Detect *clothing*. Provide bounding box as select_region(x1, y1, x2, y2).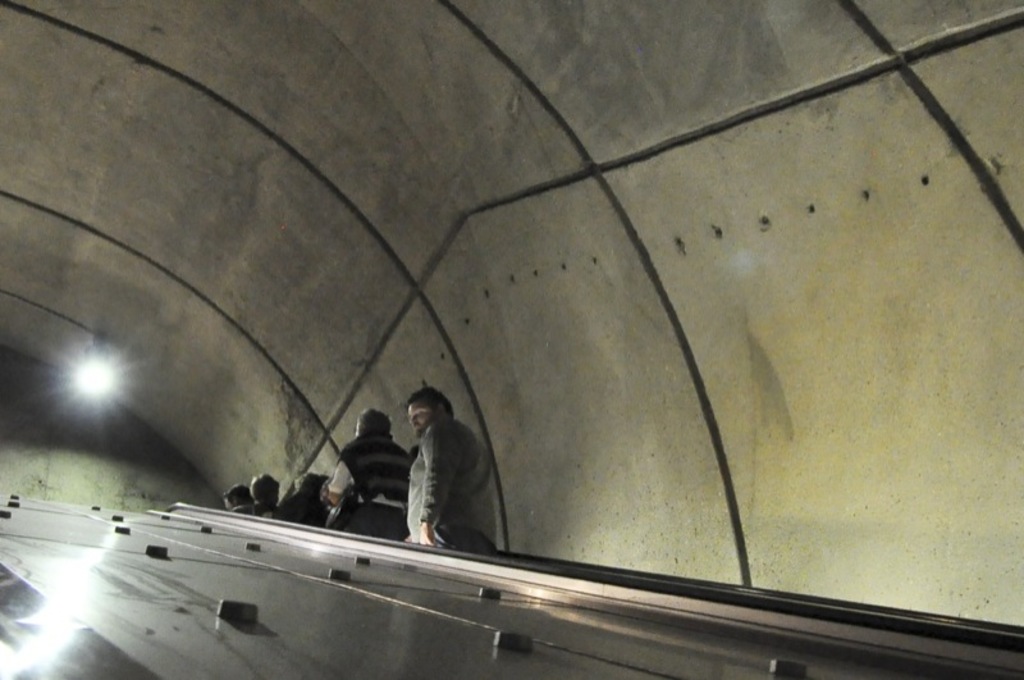
select_region(330, 428, 417, 543).
